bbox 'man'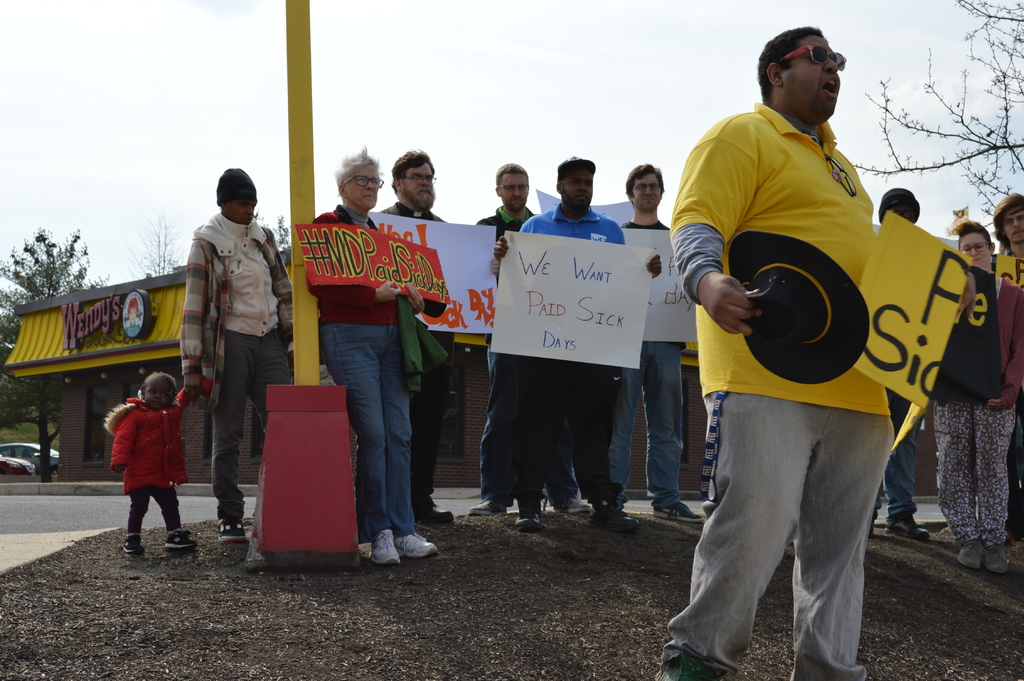
{"x1": 988, "y1": 191, "x2": 1023, "y2": 556}
